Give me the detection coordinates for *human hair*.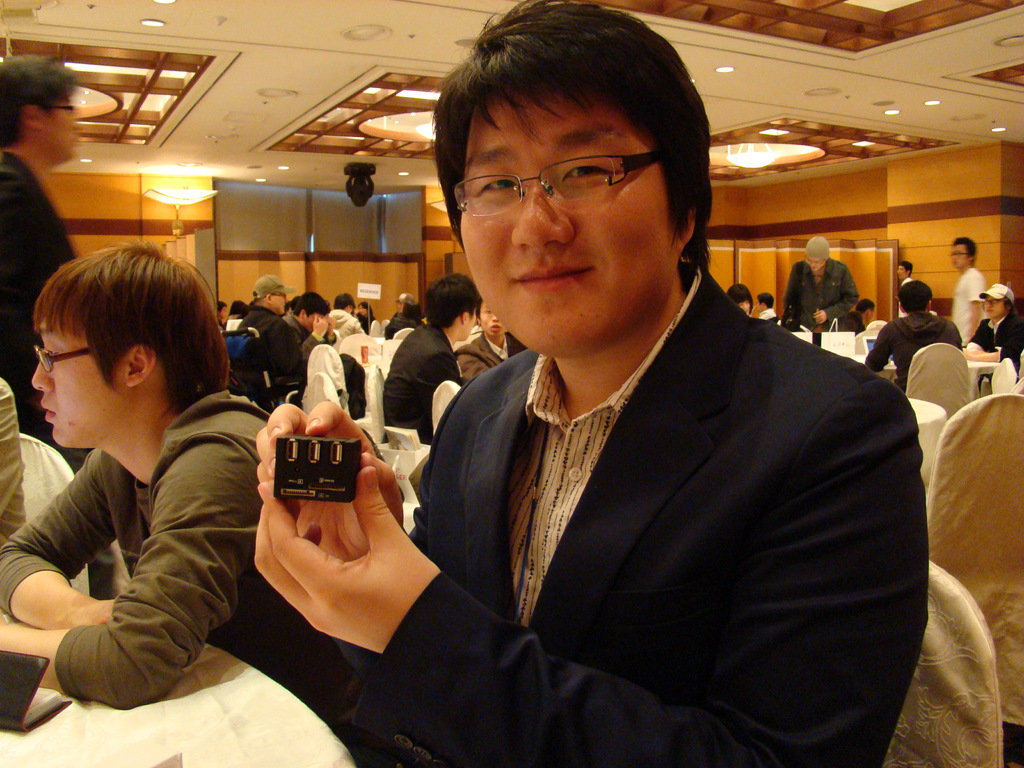
[x1=361, y1=301, x2=374, y2=317].
